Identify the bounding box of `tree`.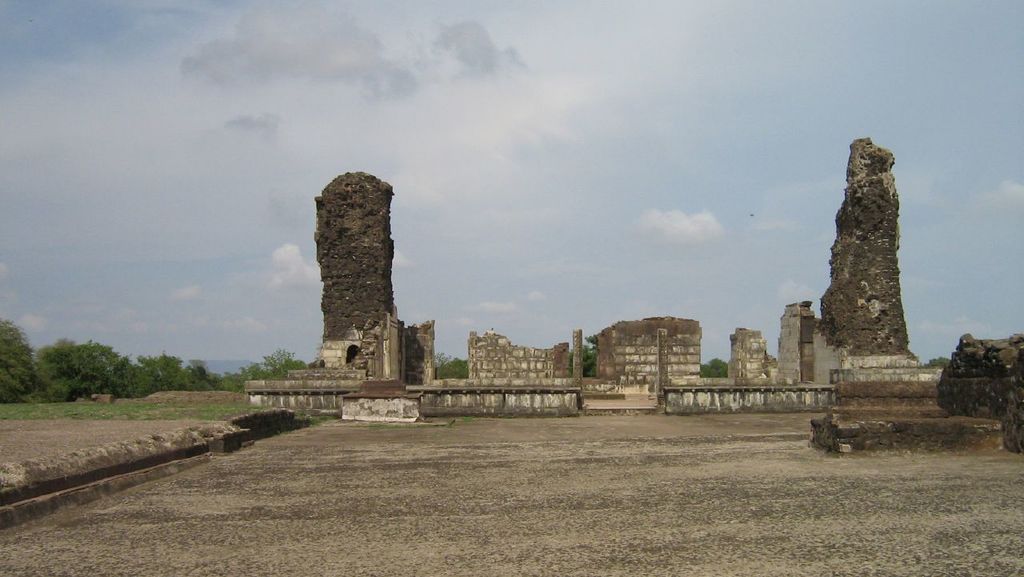
box=[699, 357, 730, 376].
